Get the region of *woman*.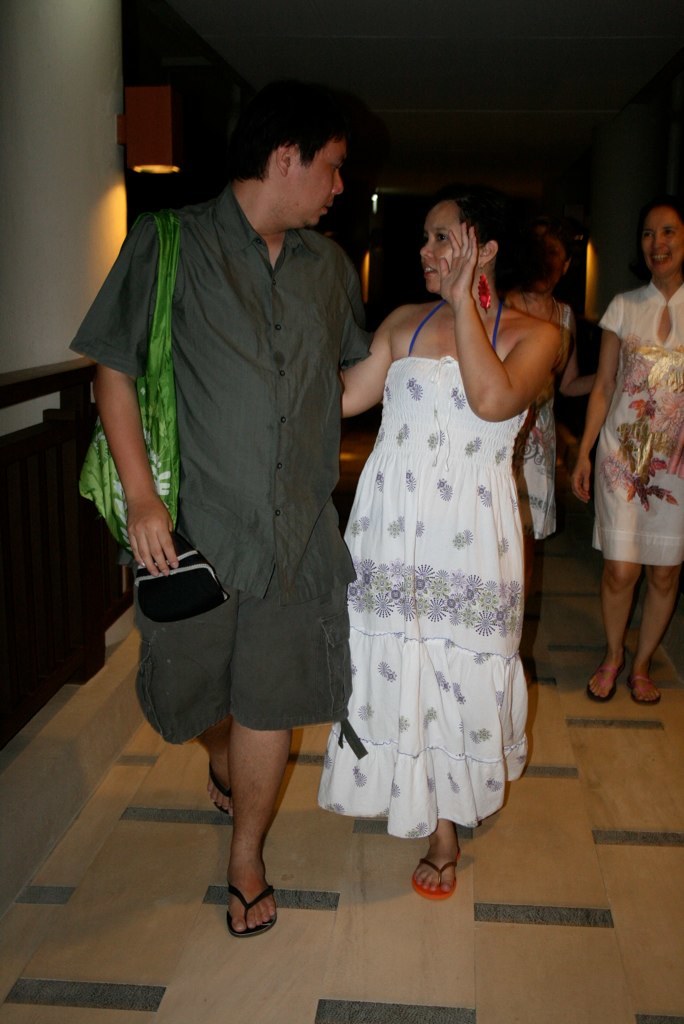
[x1=306, y1=190, x2=581, y2=900].
